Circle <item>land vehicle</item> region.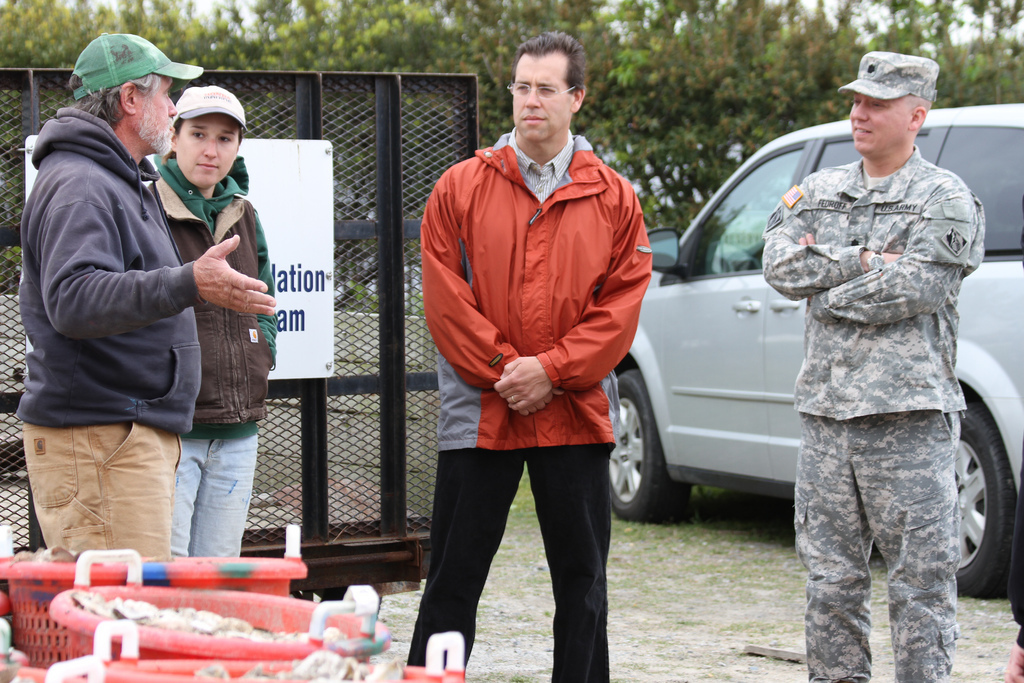
Region: bbox(608, 80, 1023, 611).
